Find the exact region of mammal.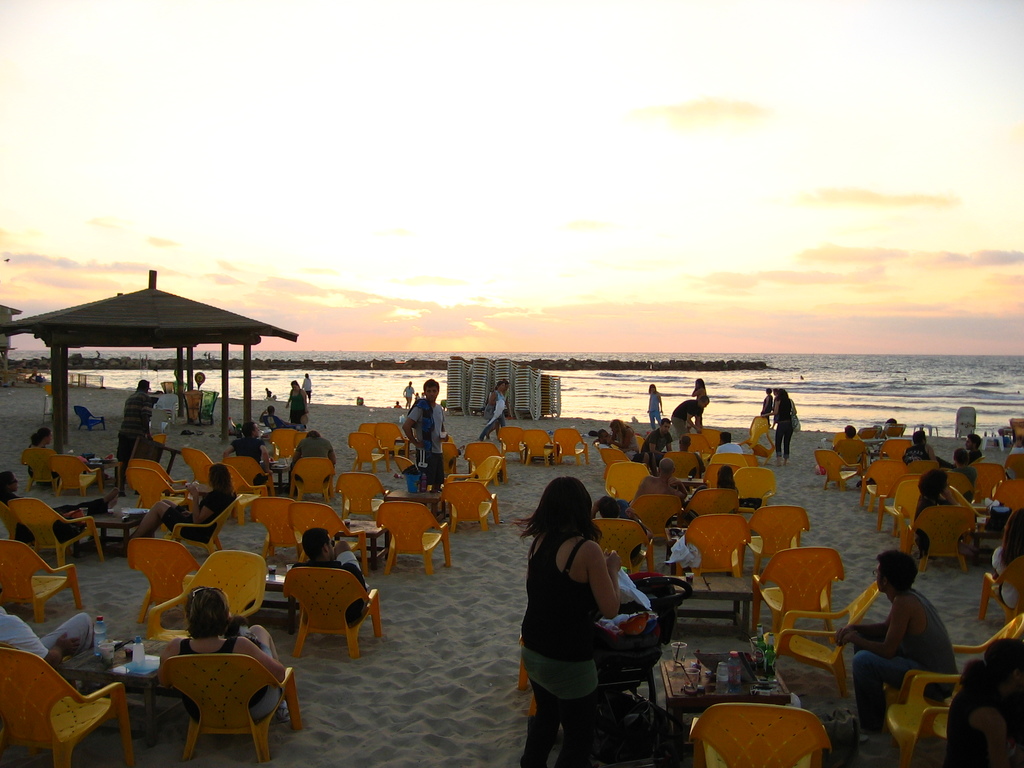
Exact region: l=691, t=464, r=738, b=499.
